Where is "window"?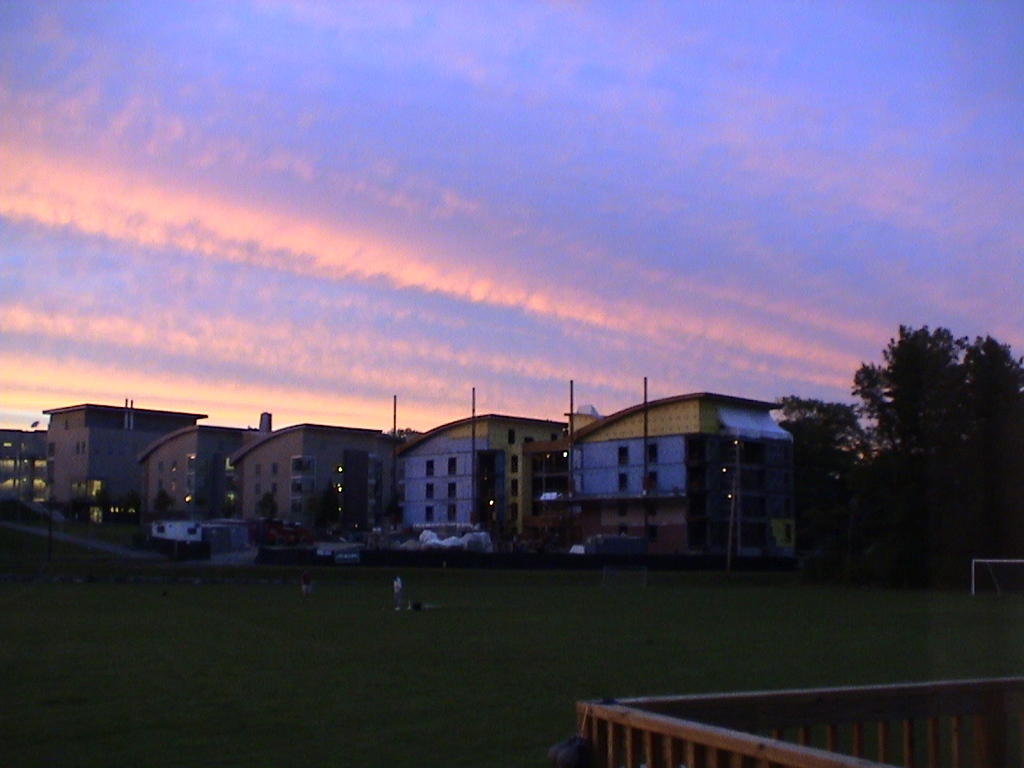
<box>511,457,519,474</box>.
